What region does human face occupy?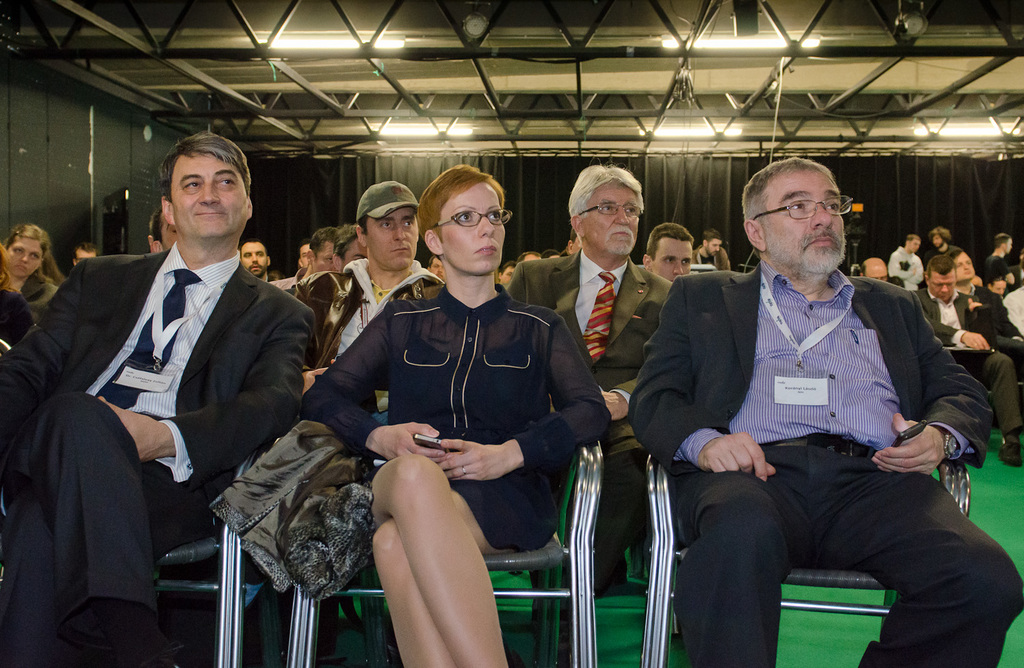
(651, 240, 694, 283).
